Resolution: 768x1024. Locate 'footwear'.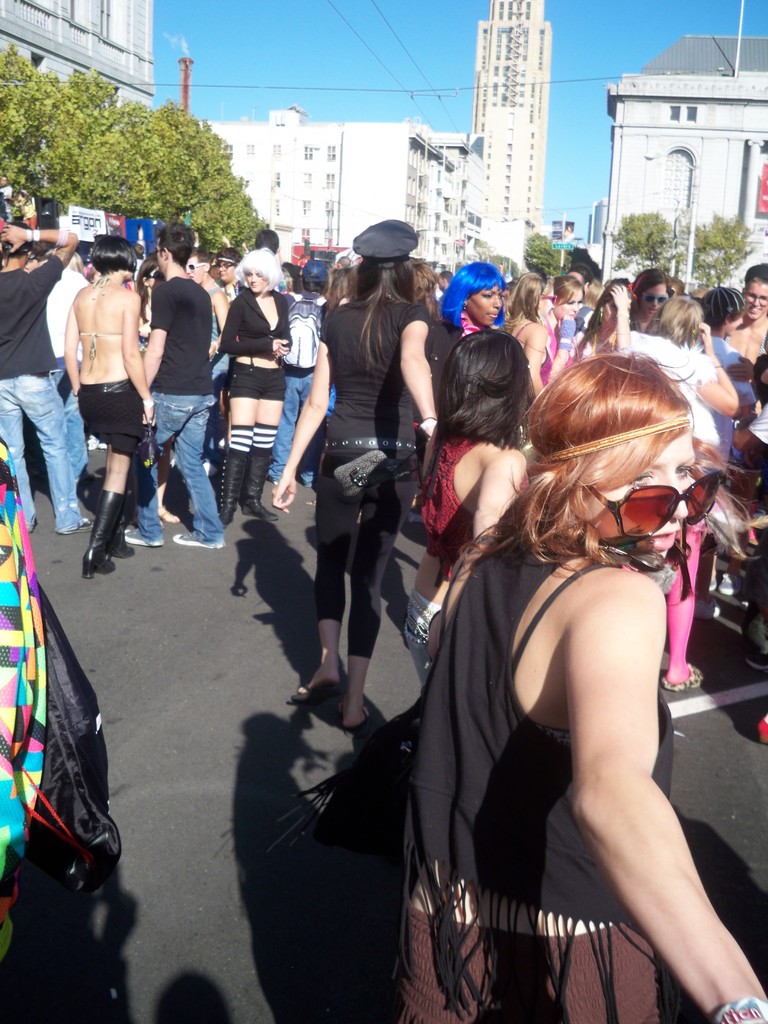
x1=84, y1=485, x2=132, y2=578.
